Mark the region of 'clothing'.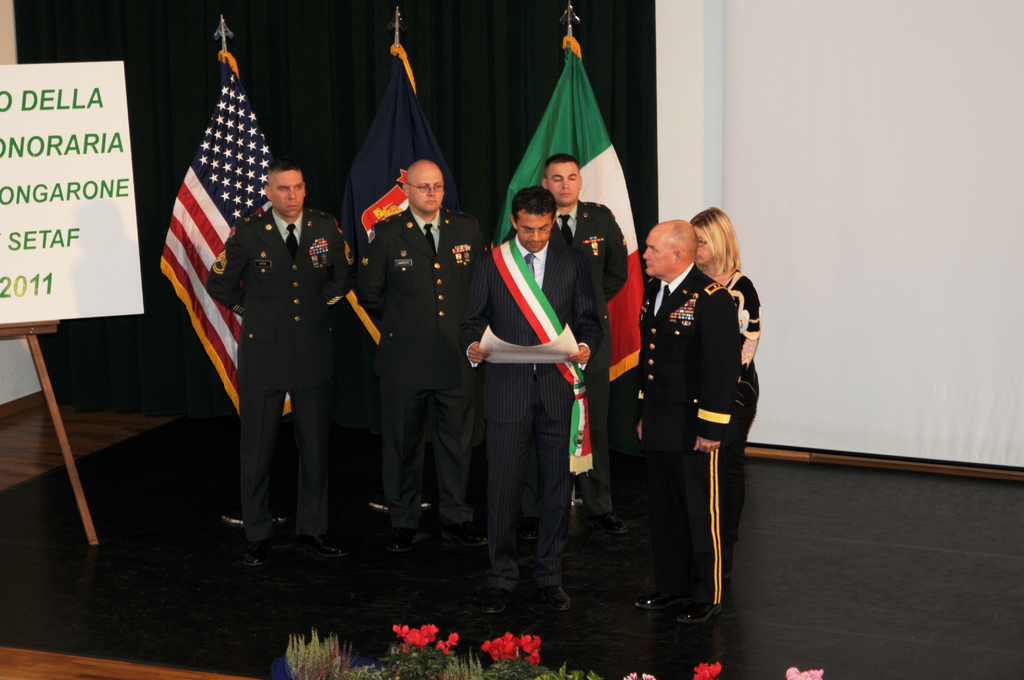
Region: bbox=(361, 206, 488, 528).
